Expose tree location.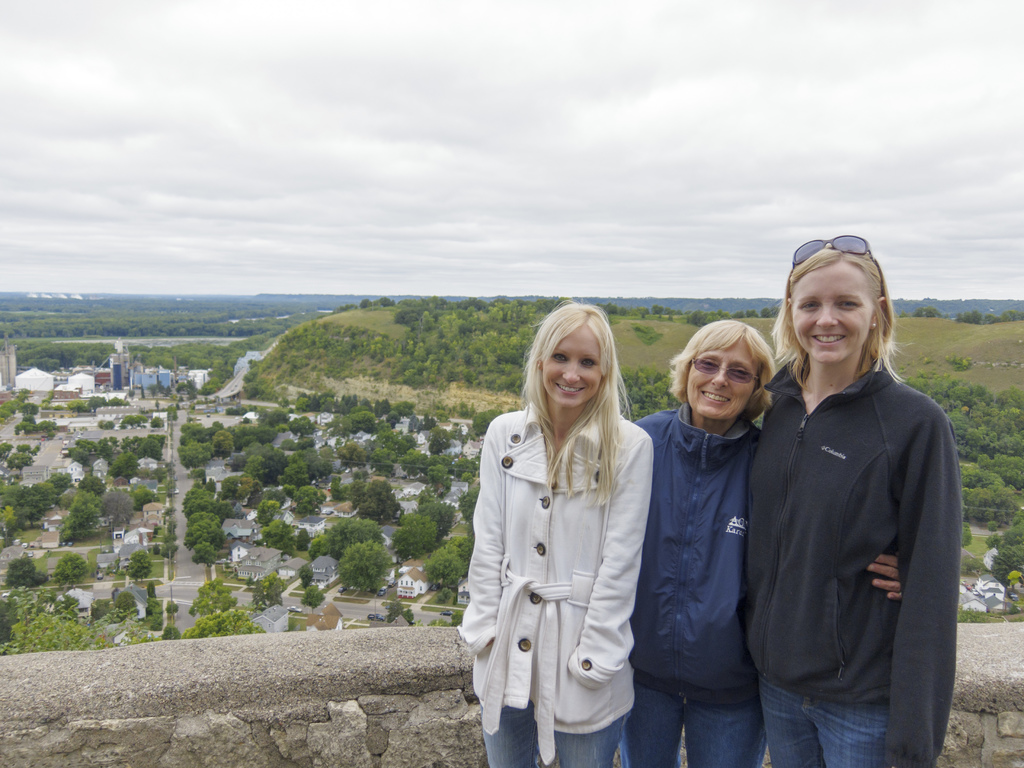
Exposed at x1=175, y1=445, x2=221, y2=481.
